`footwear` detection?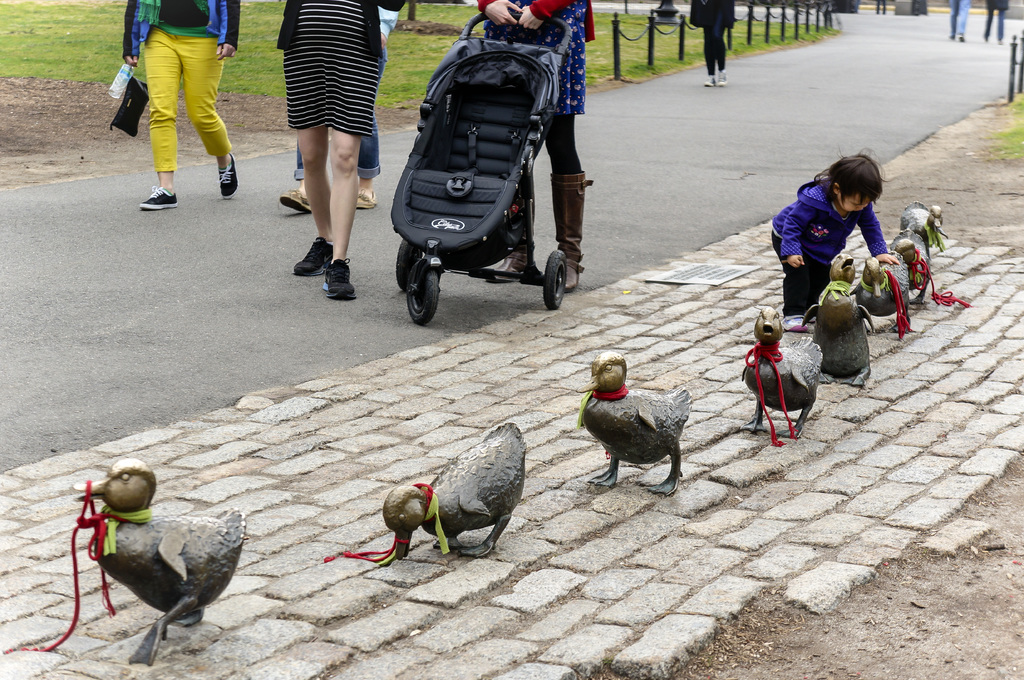
bbox=(550, 170, 595, 293)
